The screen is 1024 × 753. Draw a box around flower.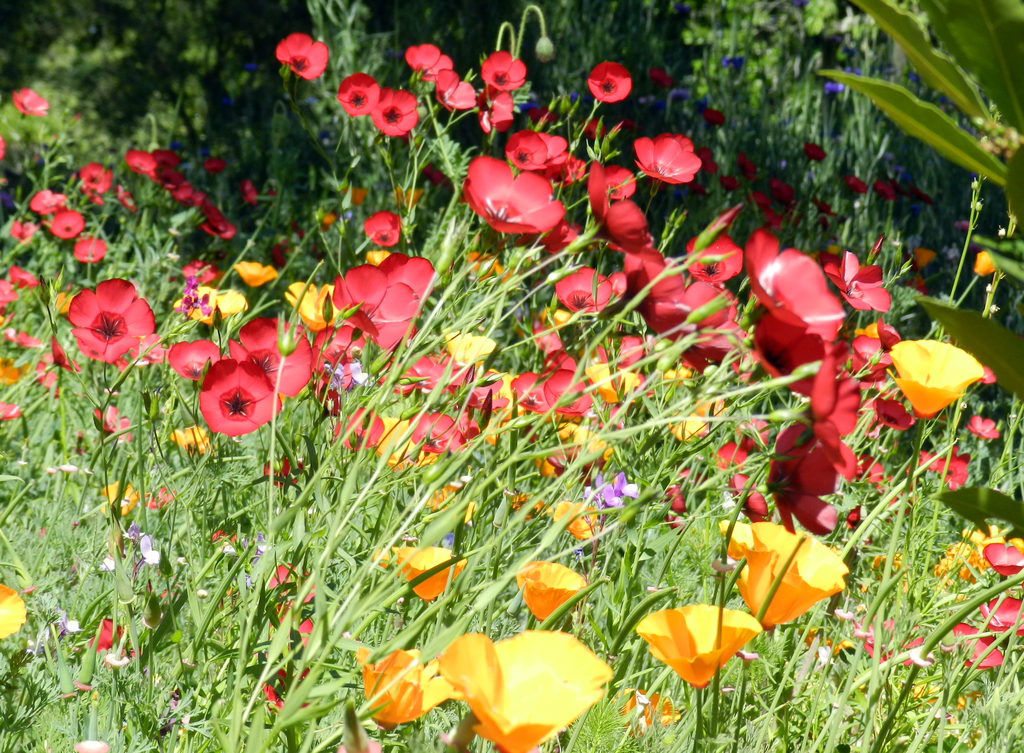
(x1=981, y1=595, x2=1023, y2=635).
